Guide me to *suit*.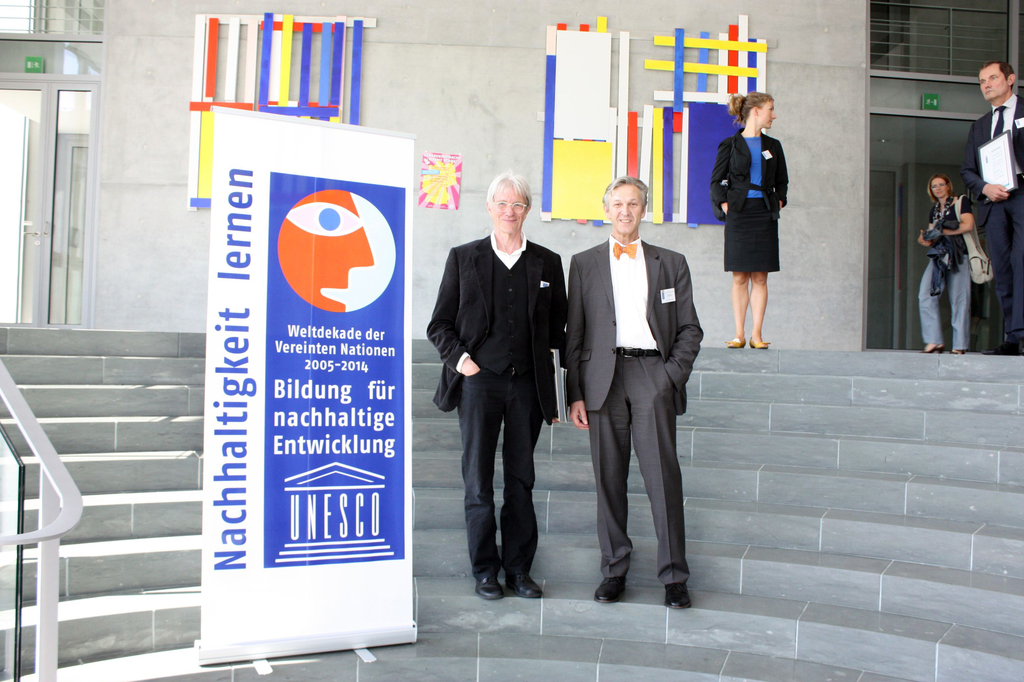
Guidance: crop(963, 92, 1023, 341).
